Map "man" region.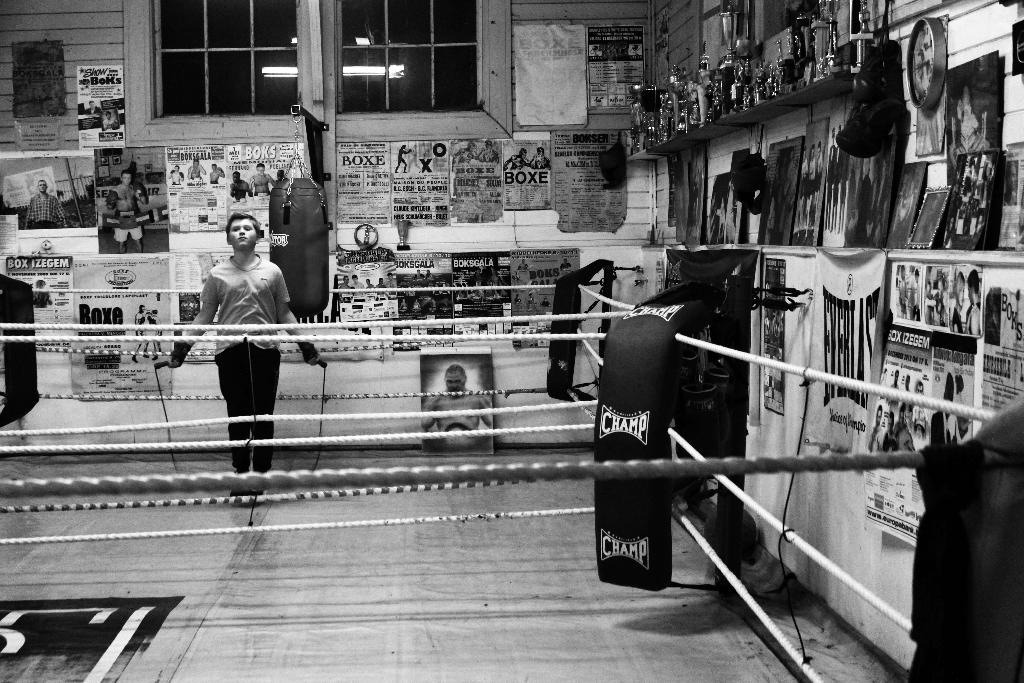
Mapped to l=188, t=156, r=206, b=182.
